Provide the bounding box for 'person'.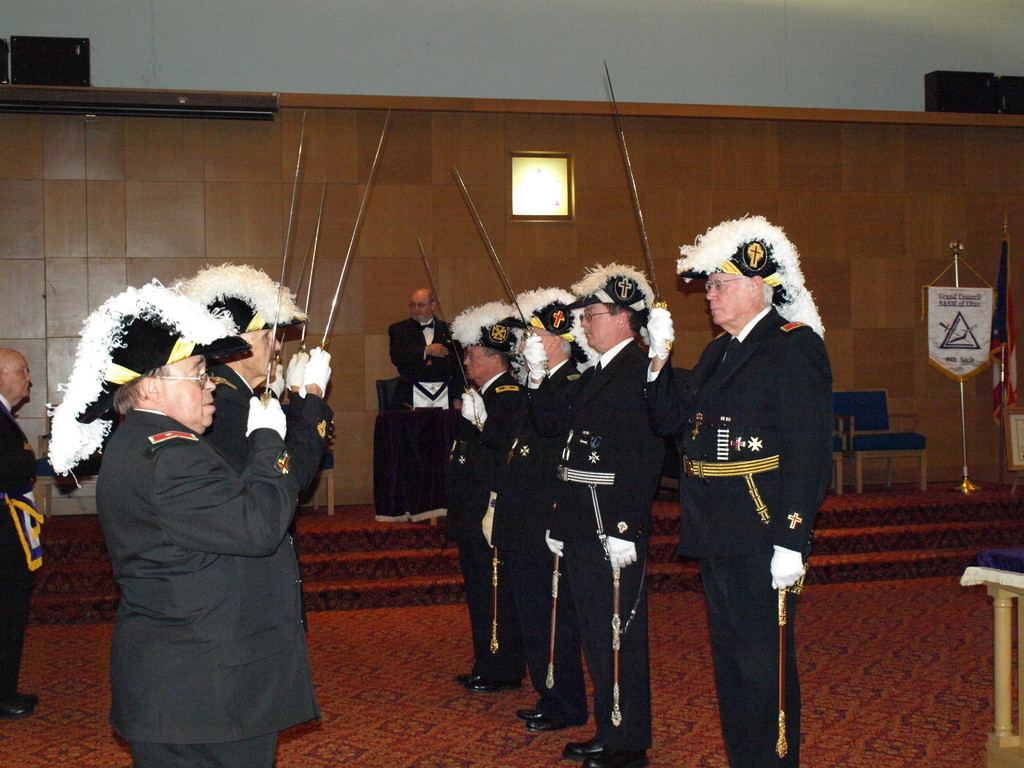
left=524, top=260, right=669, bottom=767.
